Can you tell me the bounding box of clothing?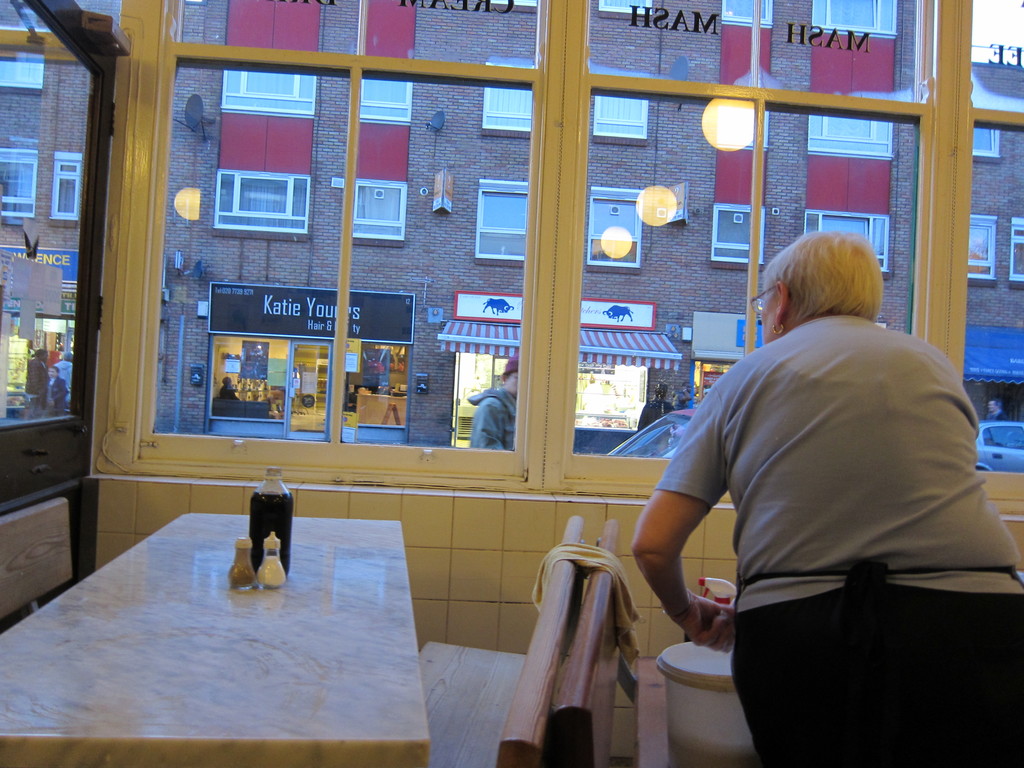
bbox=(26, 356, 44, 404).
